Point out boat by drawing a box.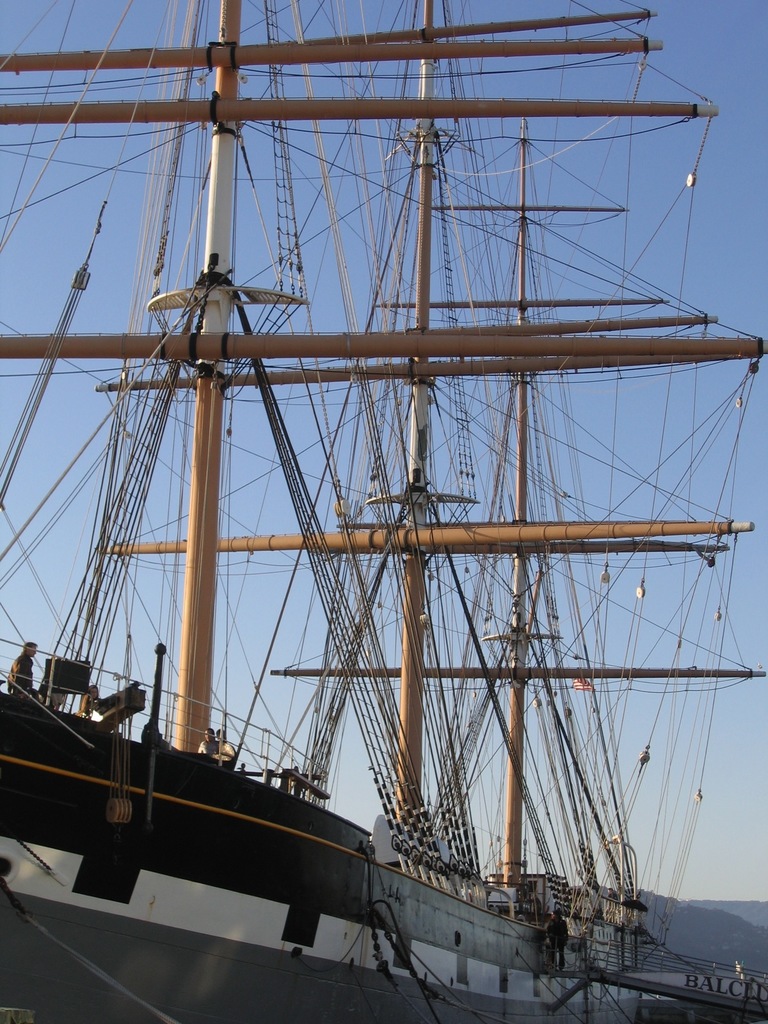
box(10, 51, 767, 979).
